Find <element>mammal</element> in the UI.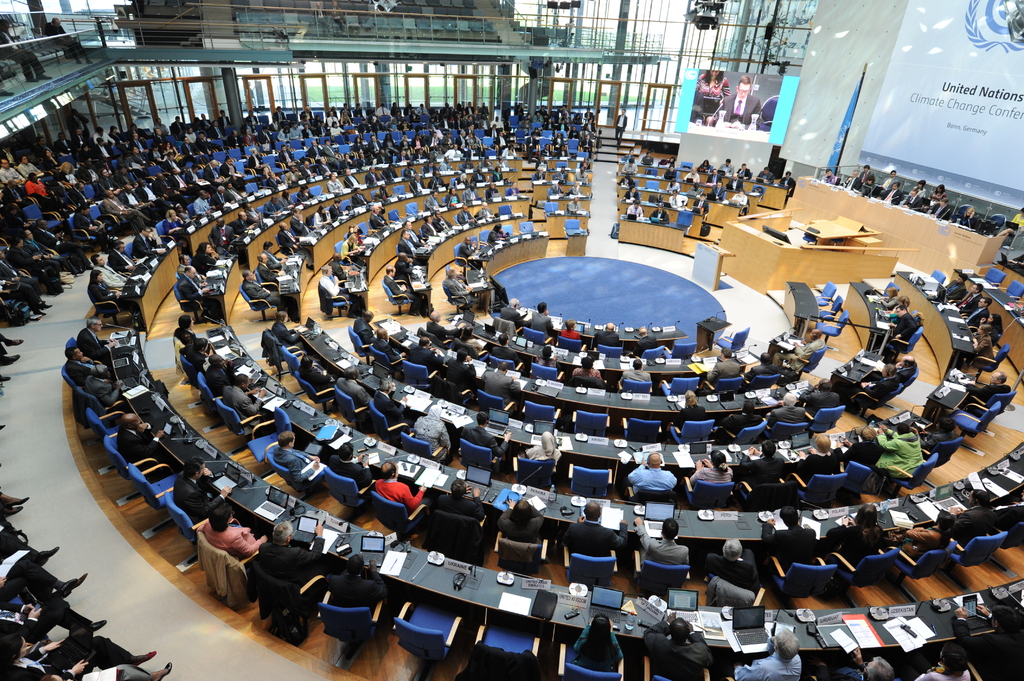
UI element at [371,373,412,424].
